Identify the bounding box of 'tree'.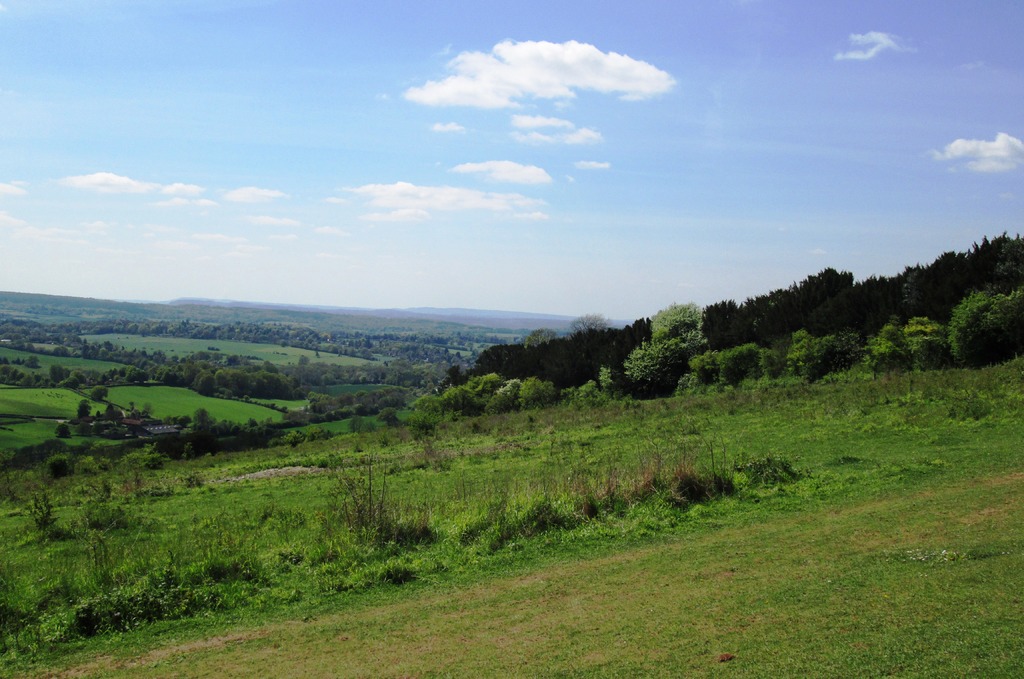
bbox=(74, 403, 94, 420).
